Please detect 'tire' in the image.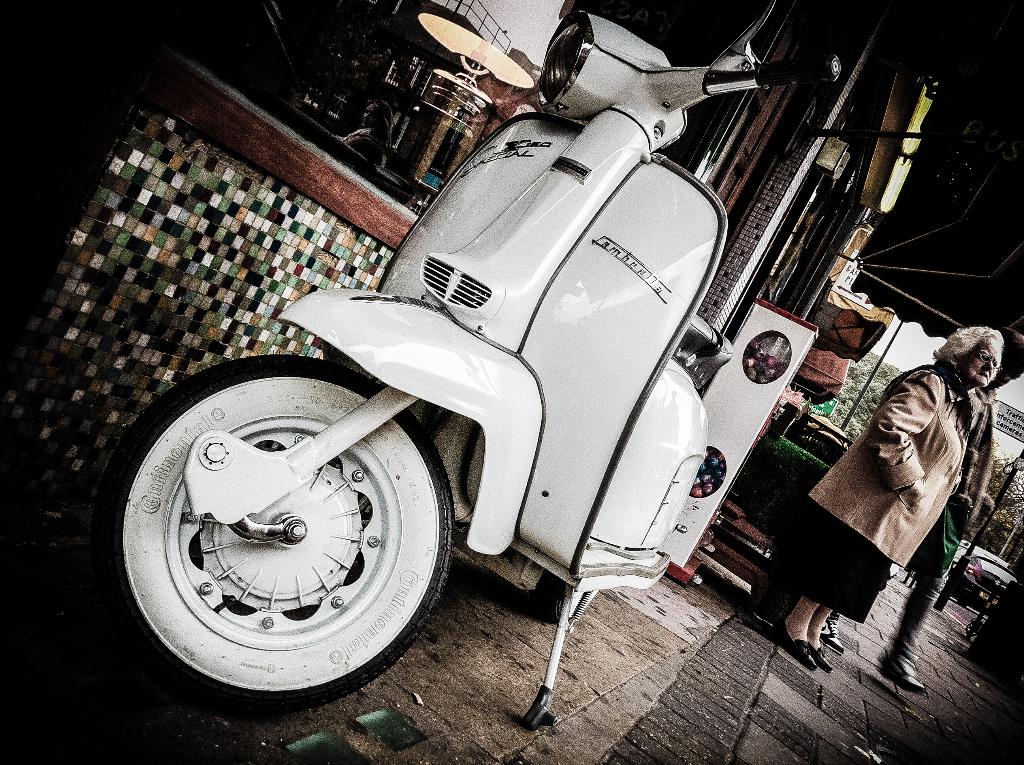
538, 574, 588, 623.
